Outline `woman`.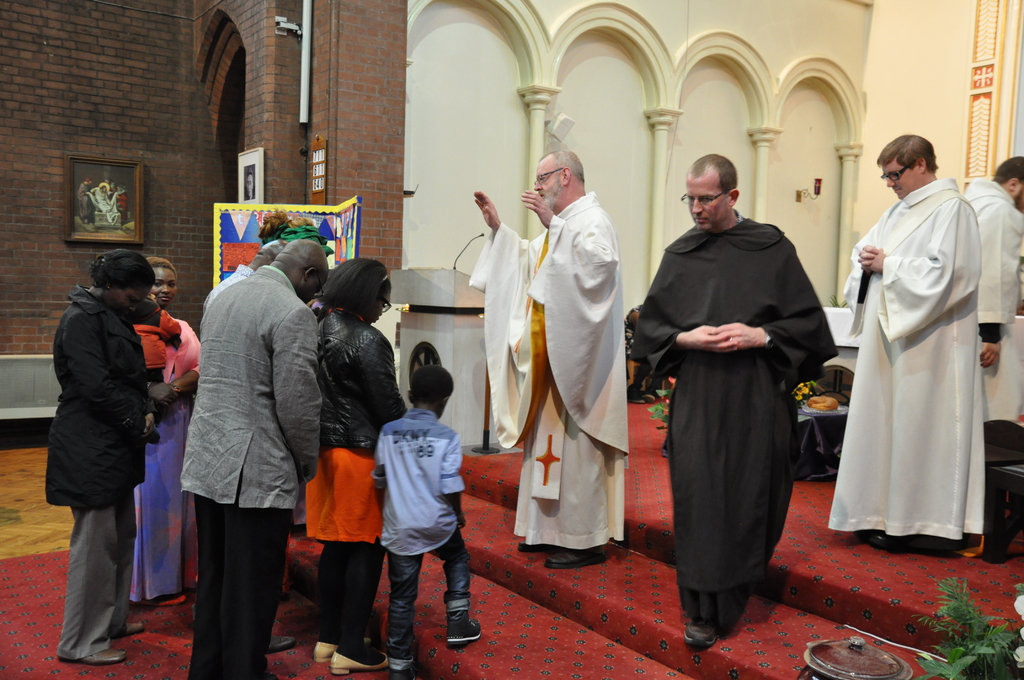
Outline: bbox=[41, 233, 187, 671].
